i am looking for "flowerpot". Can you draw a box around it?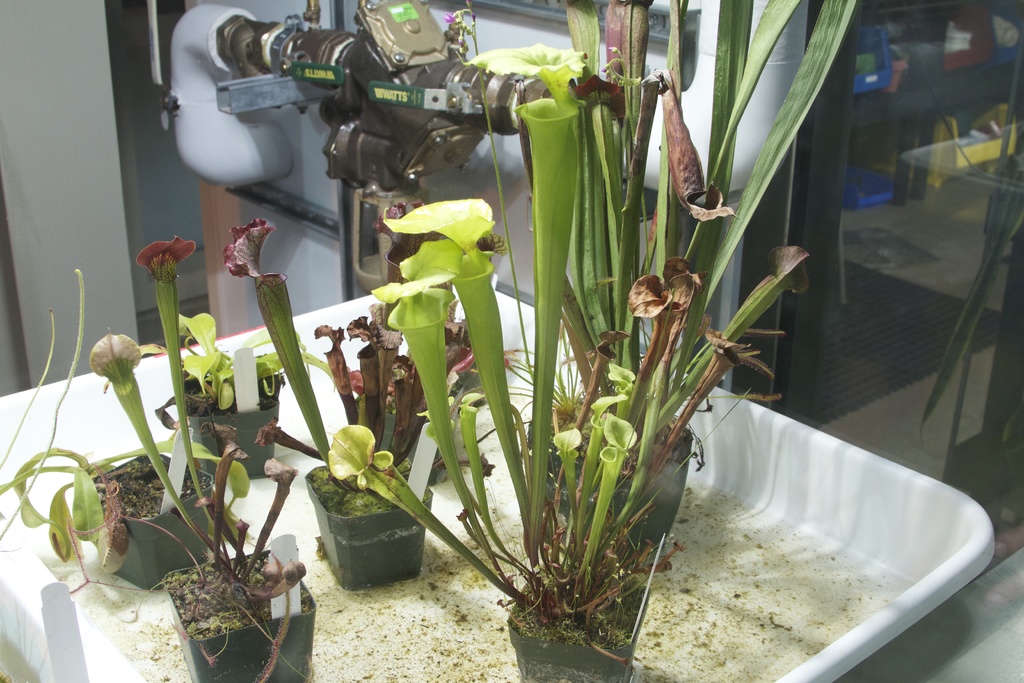
Sure, the bounding box is Rect(89, 452, 219, 587).
